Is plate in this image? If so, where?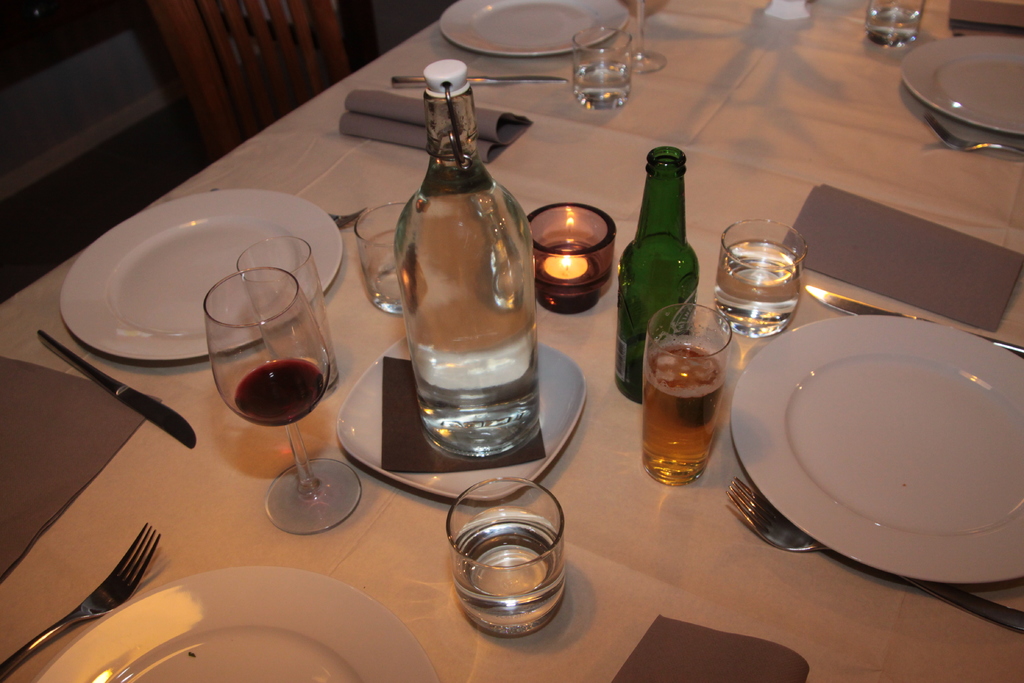
Yes, at 58:189:347:360.
